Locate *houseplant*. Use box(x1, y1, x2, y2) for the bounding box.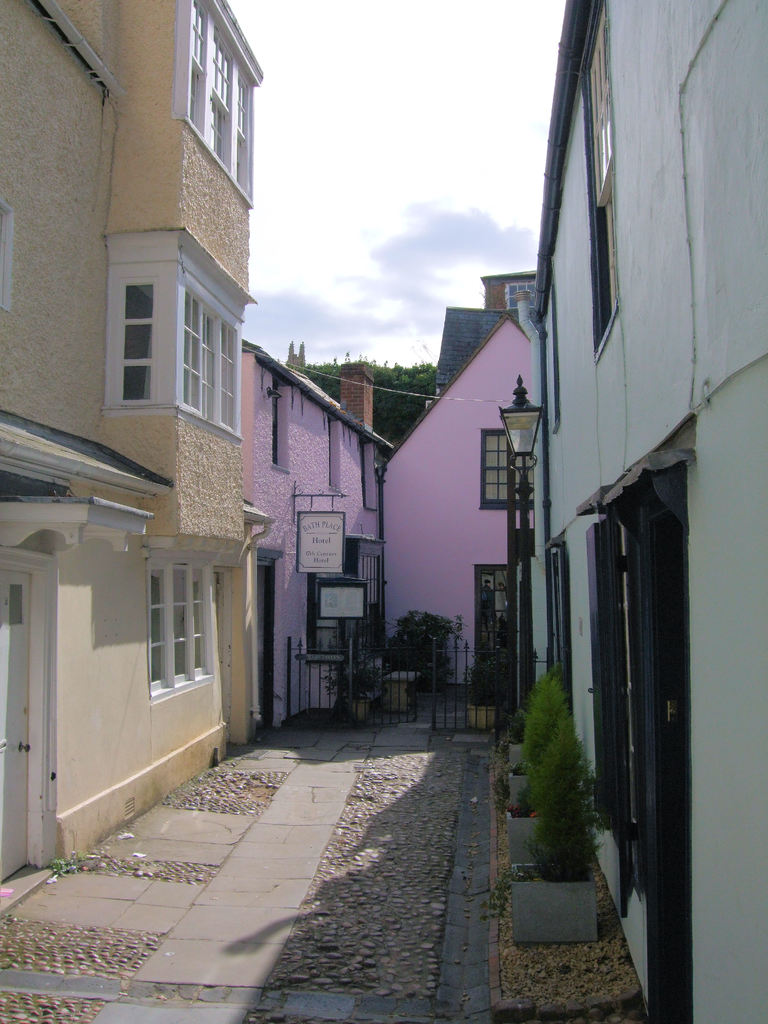
box(504, 695, 581, 867).
